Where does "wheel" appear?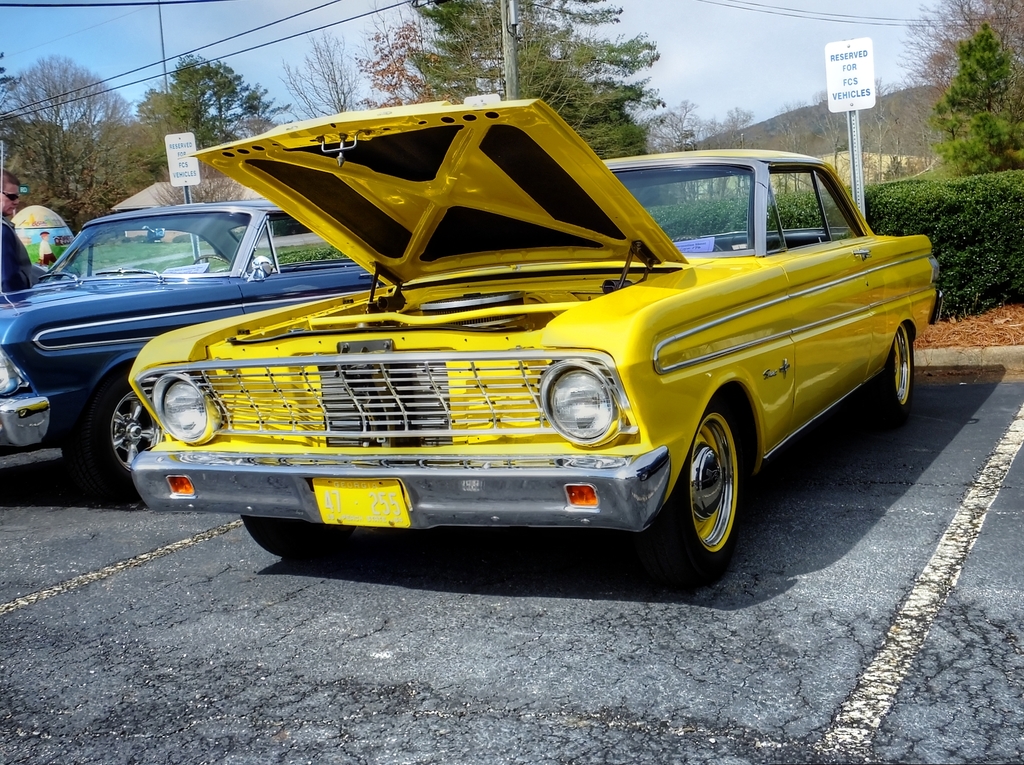
Appears at <bbox>241, 513, 352, 554</bbox>.
